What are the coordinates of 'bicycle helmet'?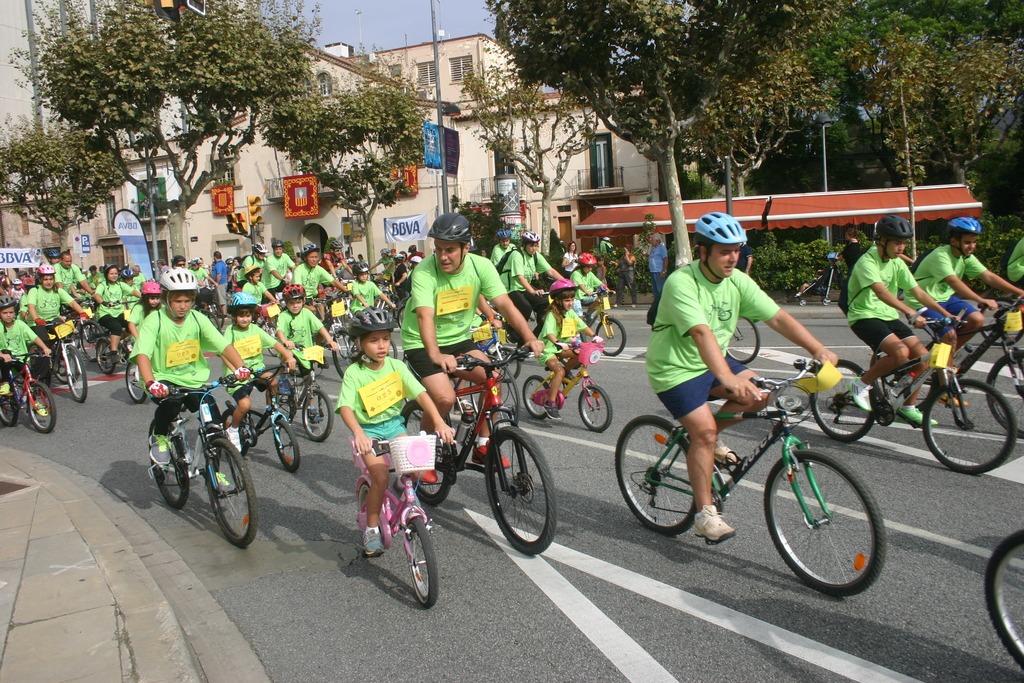
{"left": 497, "top": 230, "right": 509, "bottom": 242}.
